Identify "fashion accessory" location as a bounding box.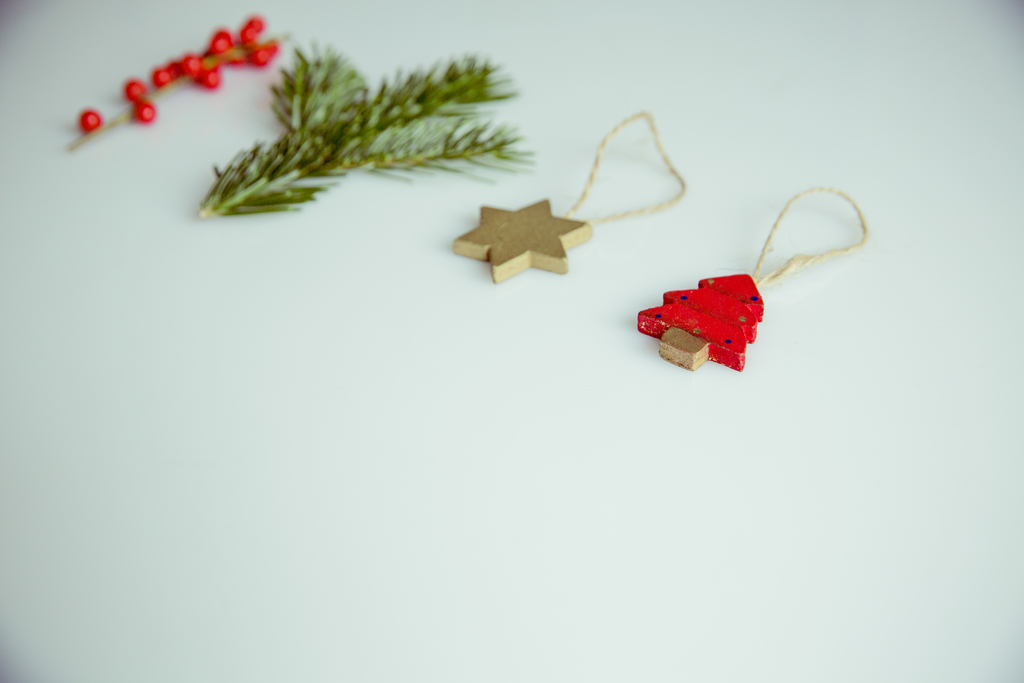
locate(449, 106, 684, 284).
